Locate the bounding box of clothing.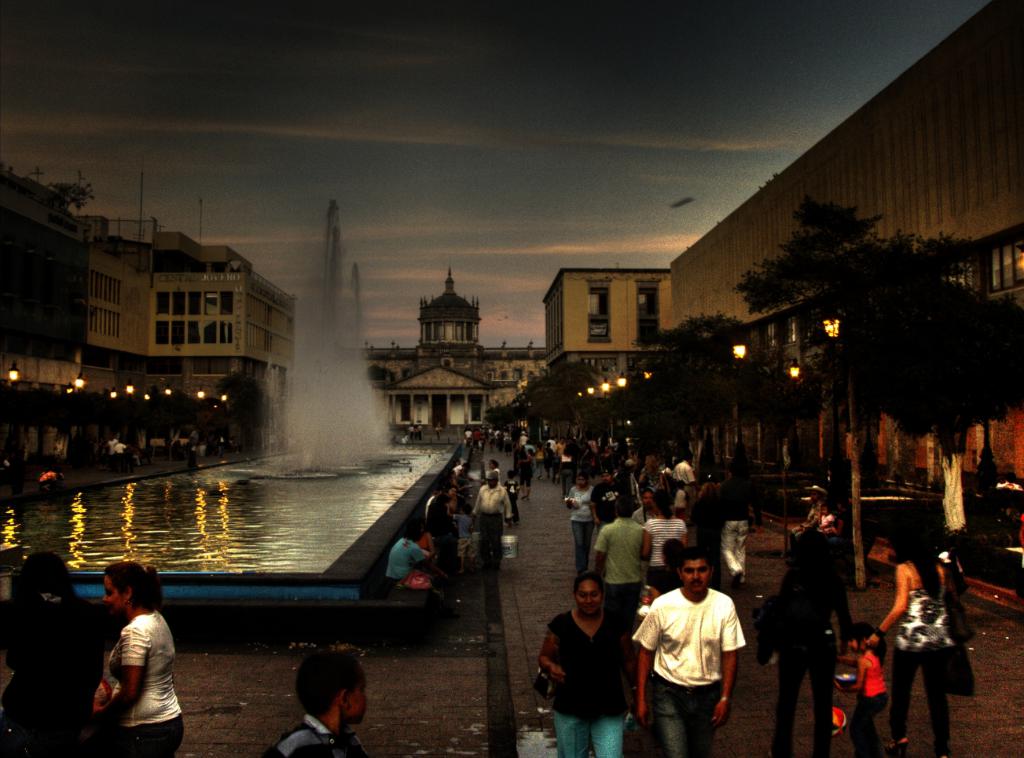
Bounding box: (548,611,629,757).
